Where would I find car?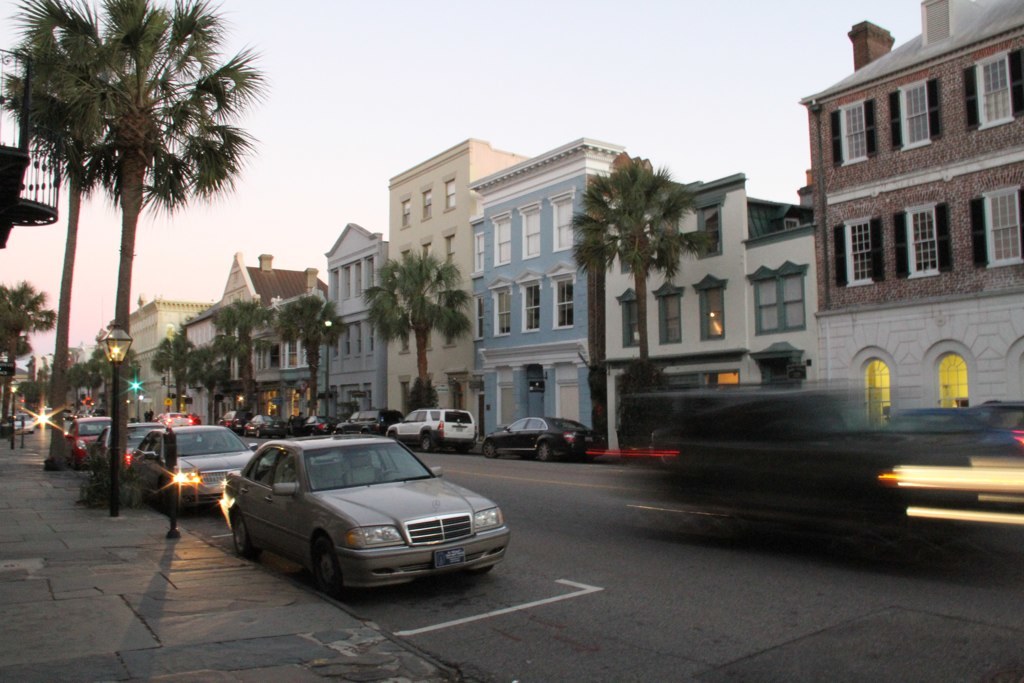
At [left=132, top=424, right=252, bottom=504].
